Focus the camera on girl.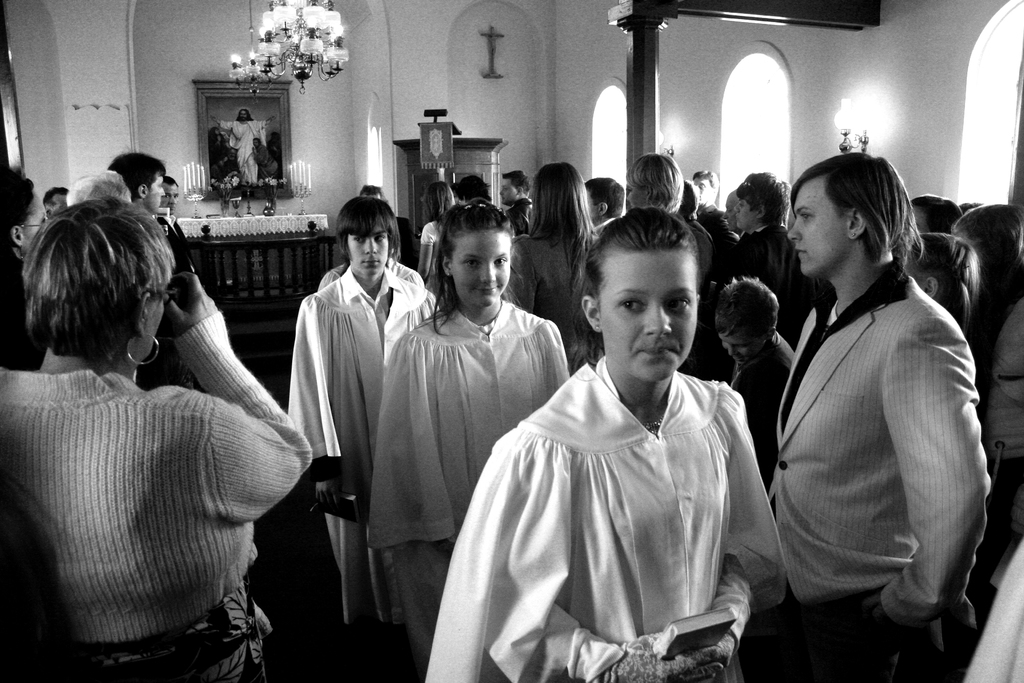
Focus region: left=502, top=162, right=606, bottom=360.
